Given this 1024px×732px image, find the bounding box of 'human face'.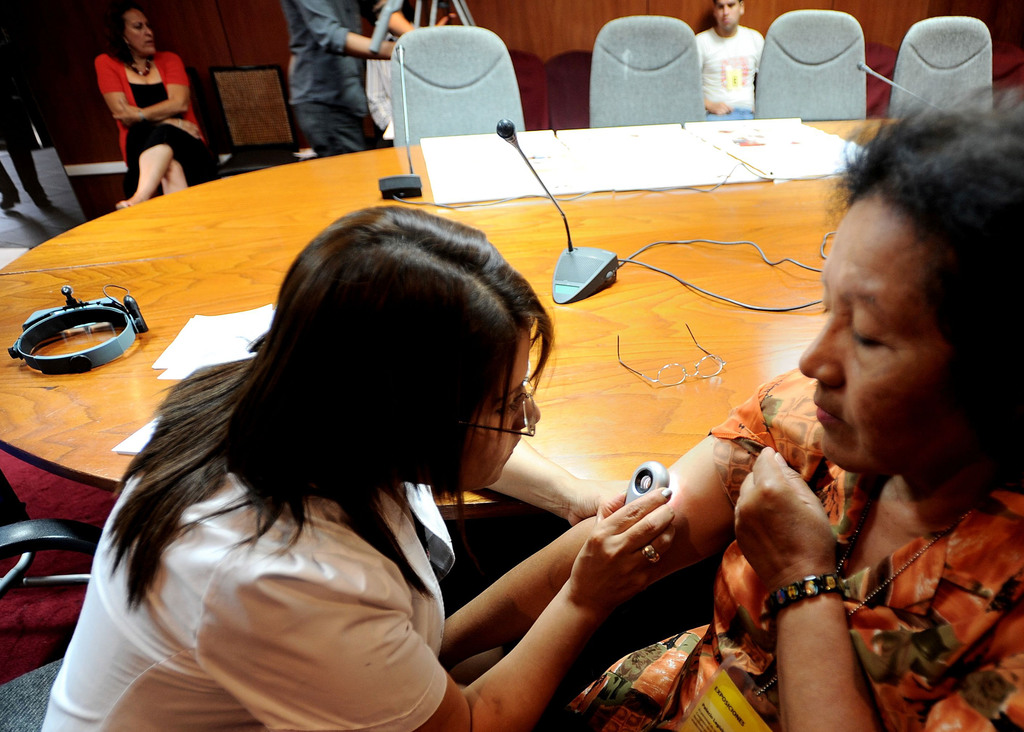
x1=468 y1=329 x2=538 y2=486.
